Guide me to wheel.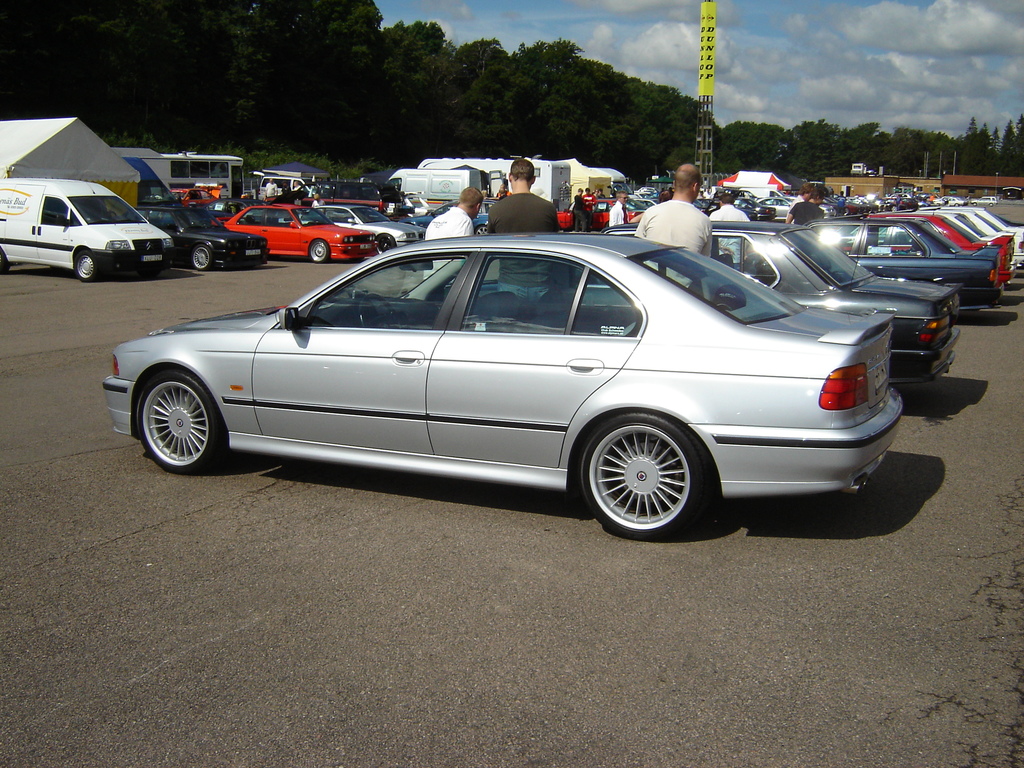
Guidance: locate(104, 211, 118, 221).
